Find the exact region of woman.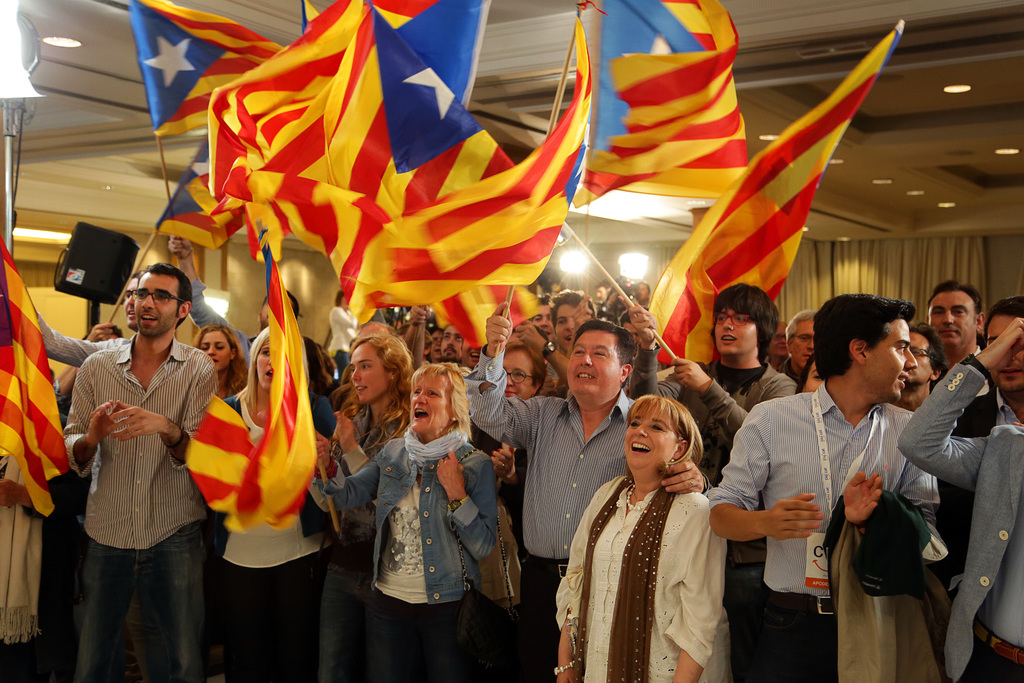
Exact region: 218:328:325:682.
